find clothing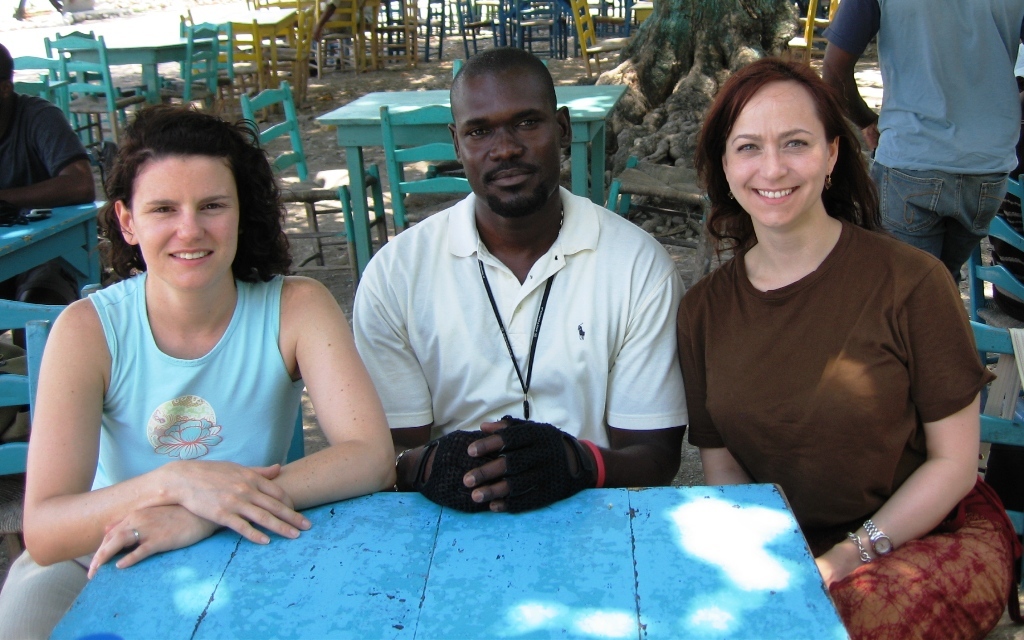
bbox(0, 85, 87, 240)
